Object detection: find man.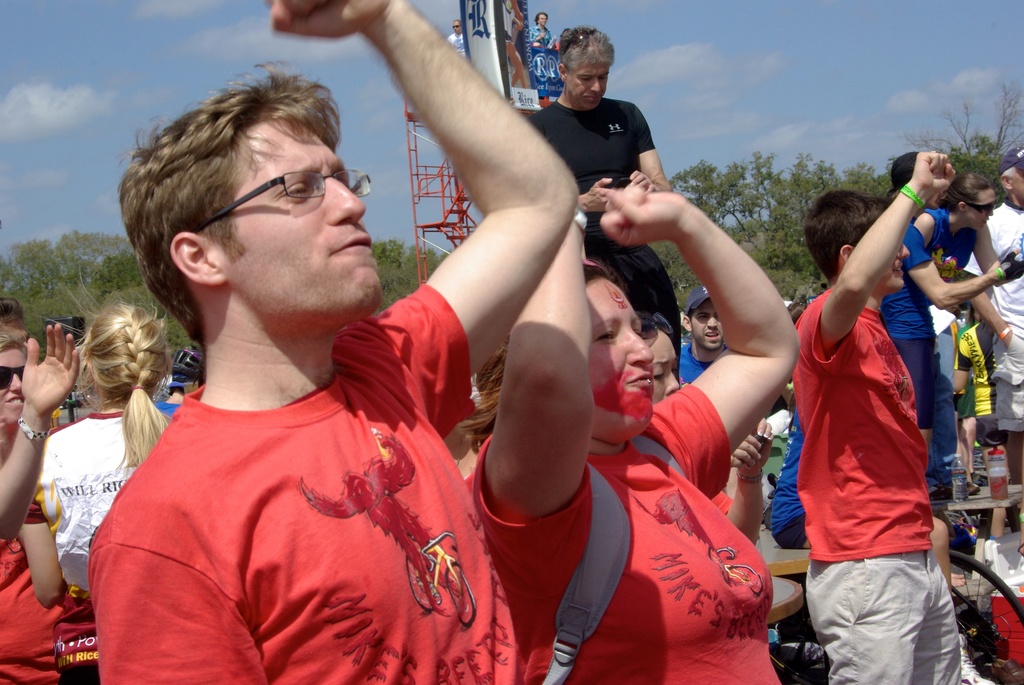
<bbox>530, 26, 682, 387</bbox>.
